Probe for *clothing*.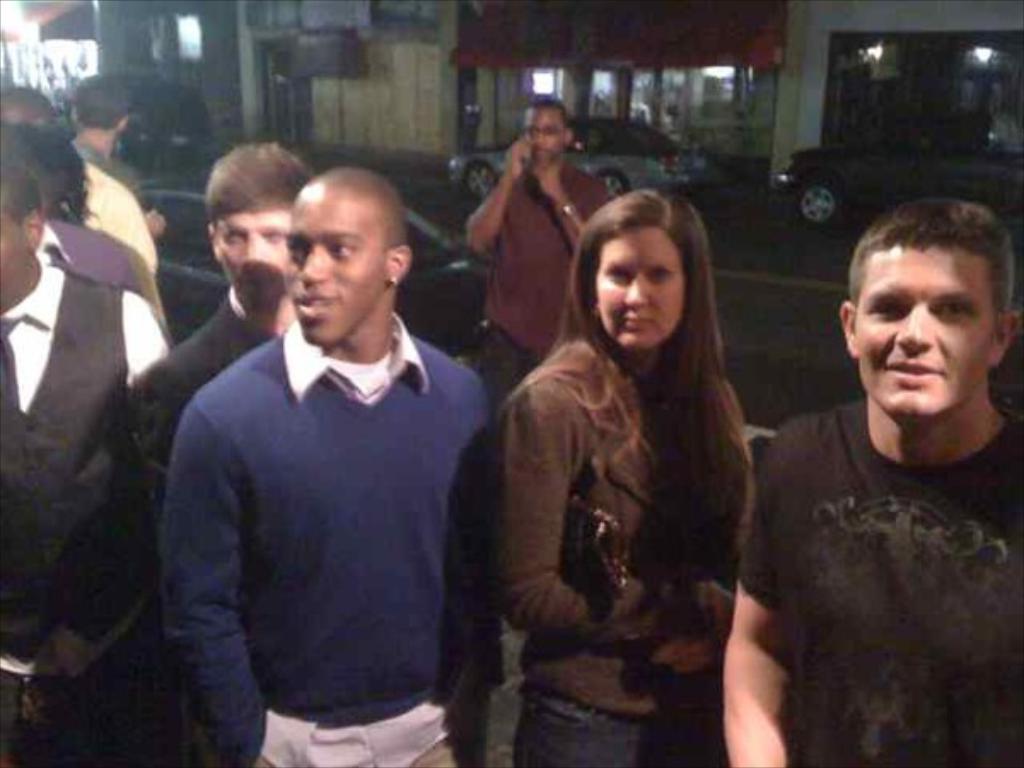
Probe result: (481,159,618,367).
